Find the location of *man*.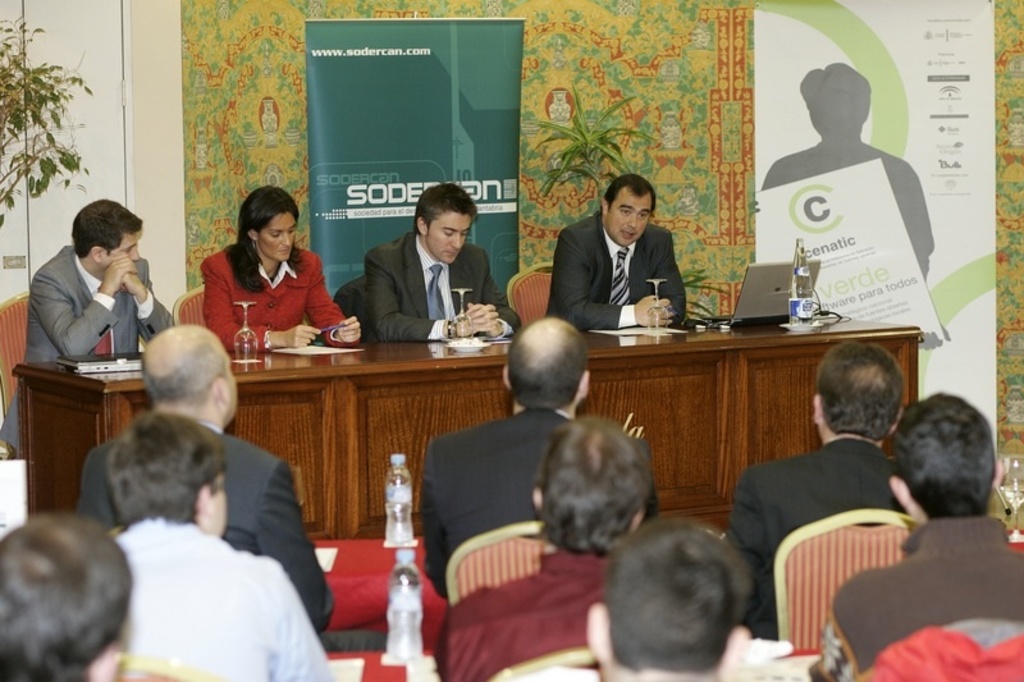
Location: [365,179,527,340].
